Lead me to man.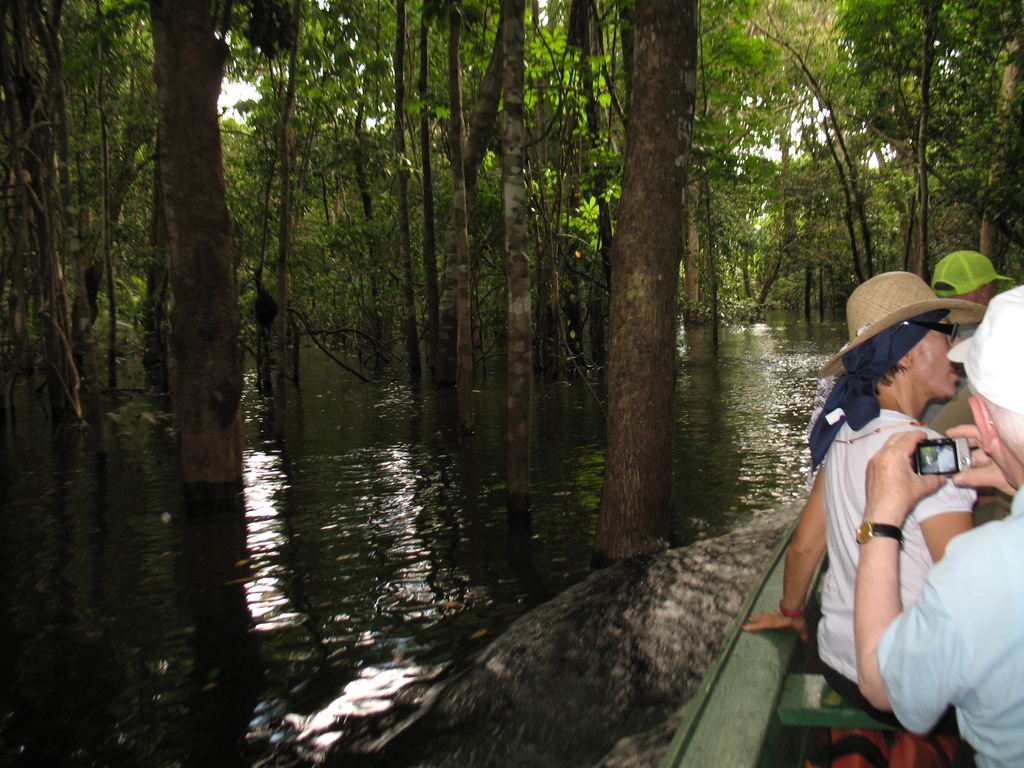
Lead to bbox=(936, 243, 1009, 451).
